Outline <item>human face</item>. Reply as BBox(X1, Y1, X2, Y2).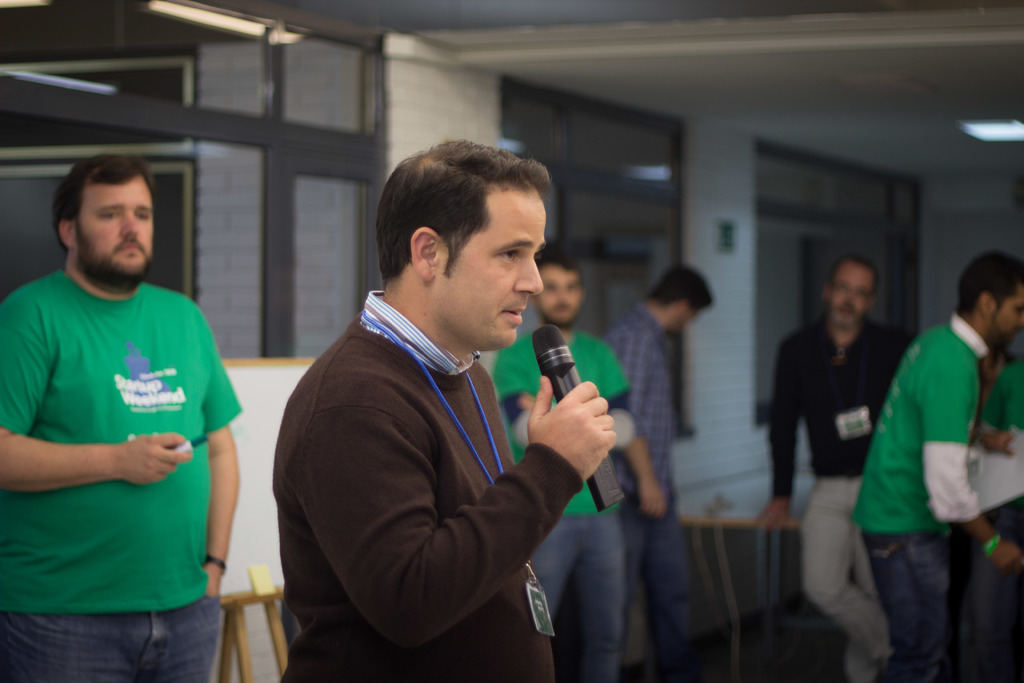
BBox(826, 256, 870, 332).
